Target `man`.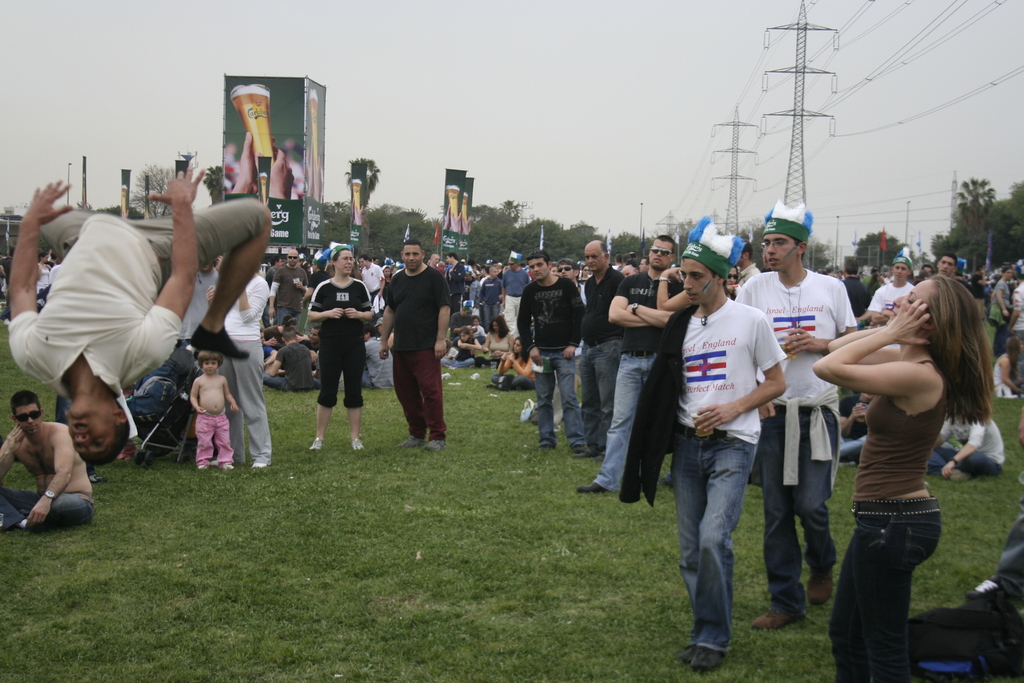
Target region: 499:258:523:338.
